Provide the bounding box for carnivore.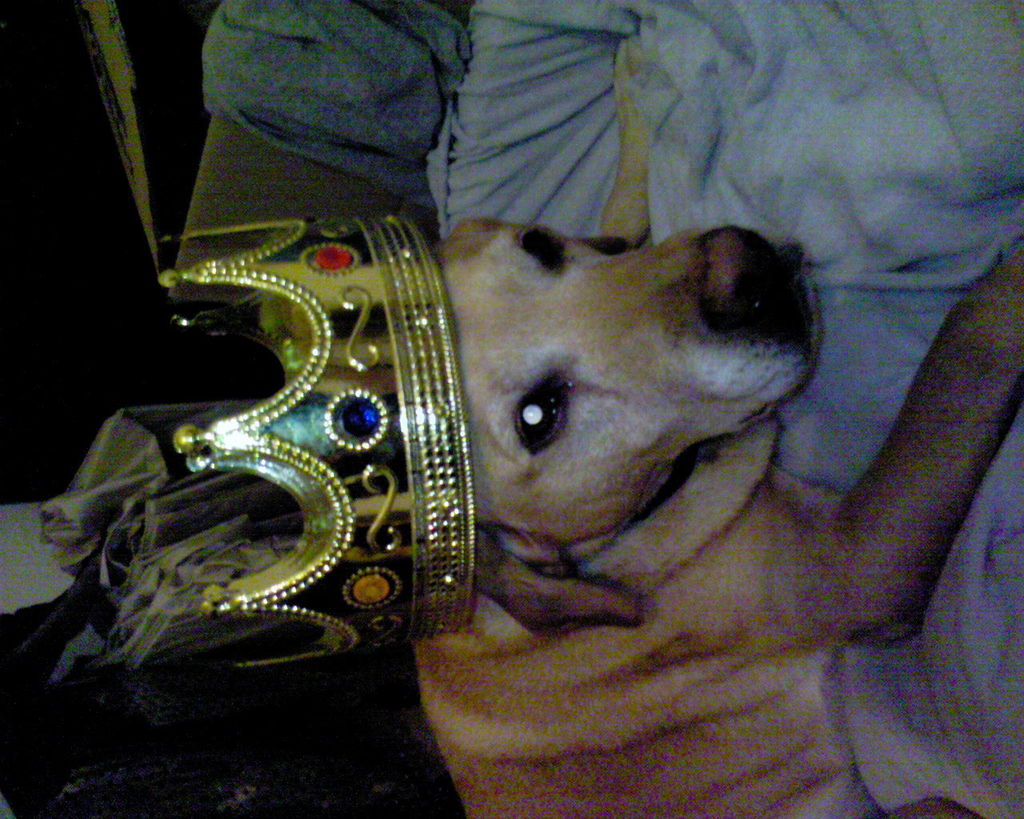
378:138:1023:817.
